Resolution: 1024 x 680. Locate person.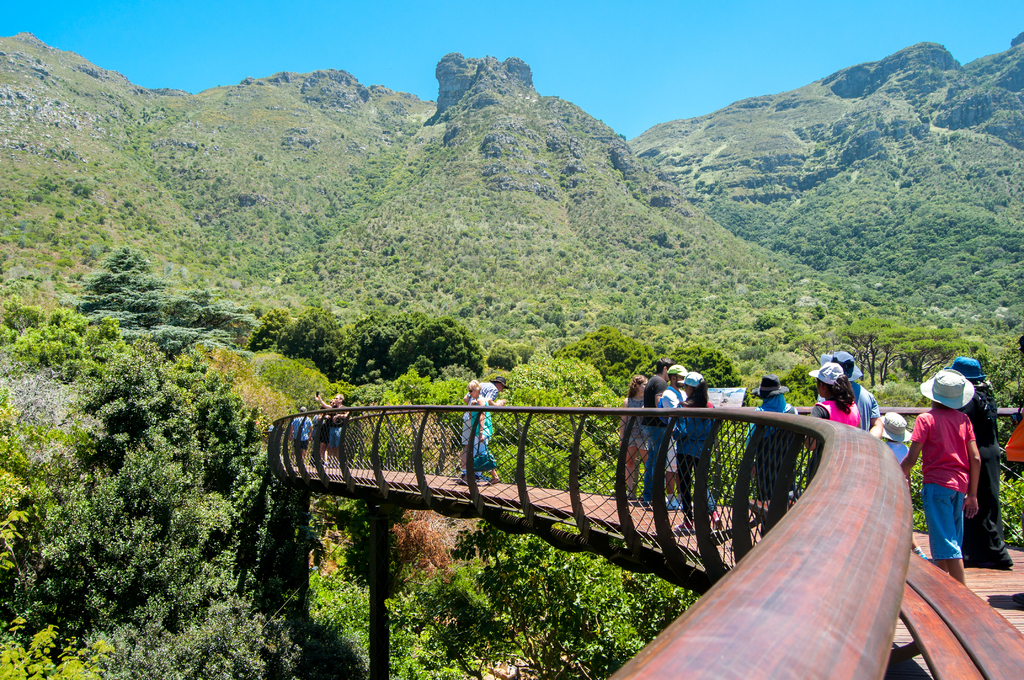
<box>646,359,676,511</box>.
